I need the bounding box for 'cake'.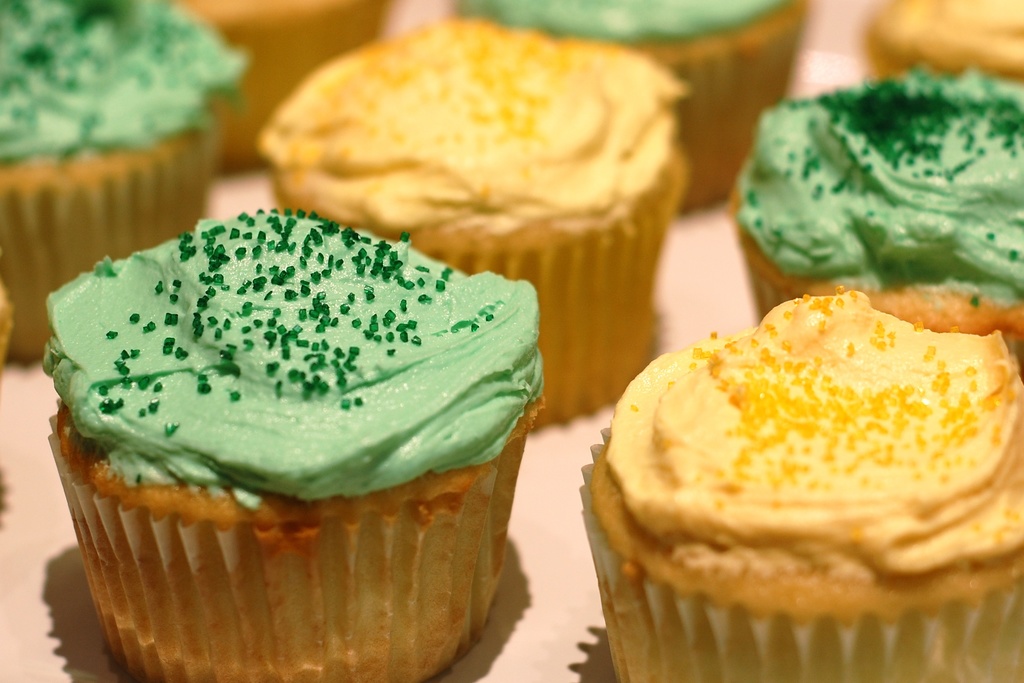
Here it is: [left=253, top=1, right=705, bottom=434].
